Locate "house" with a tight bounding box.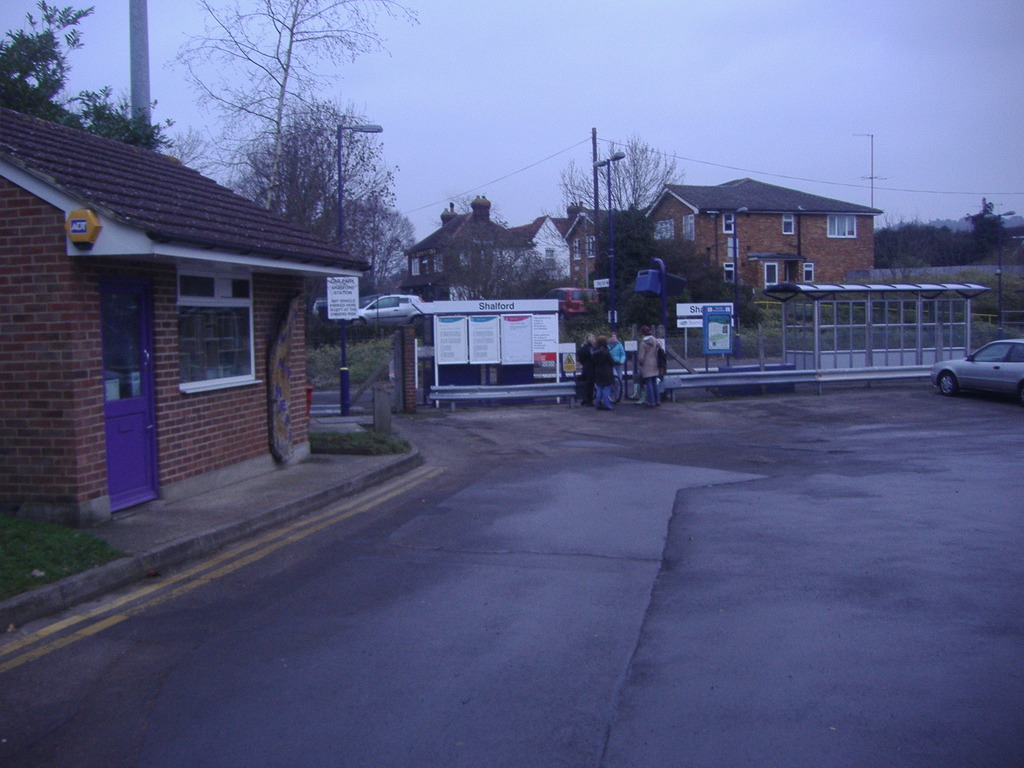
region(395, 297, 579, 394).
